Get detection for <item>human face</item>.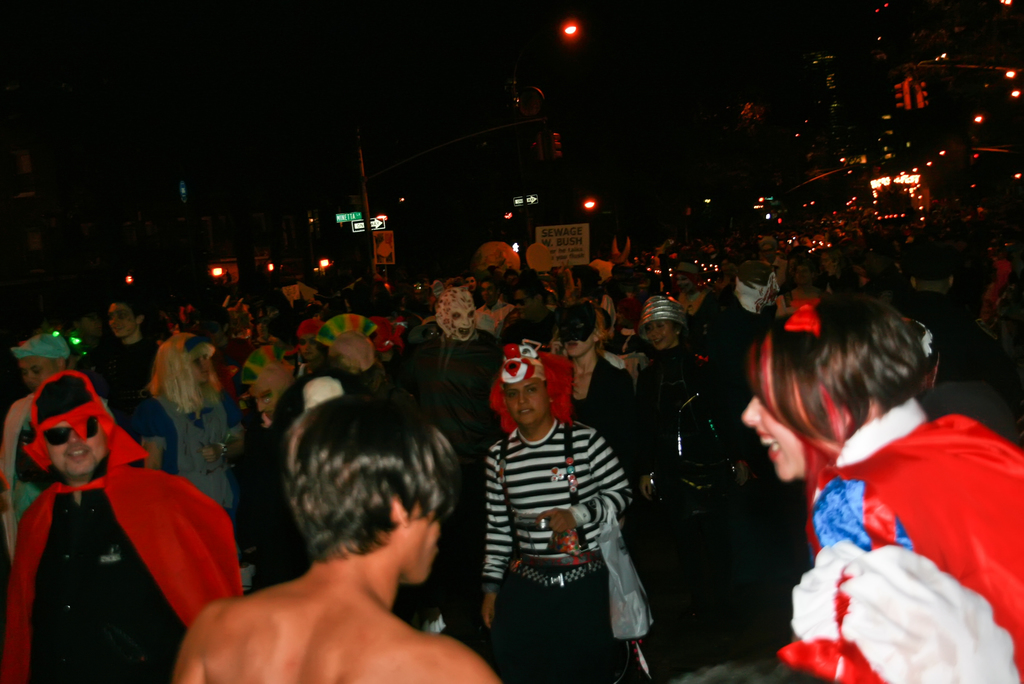
Detection: BBox(476, 281, 493, 307).
